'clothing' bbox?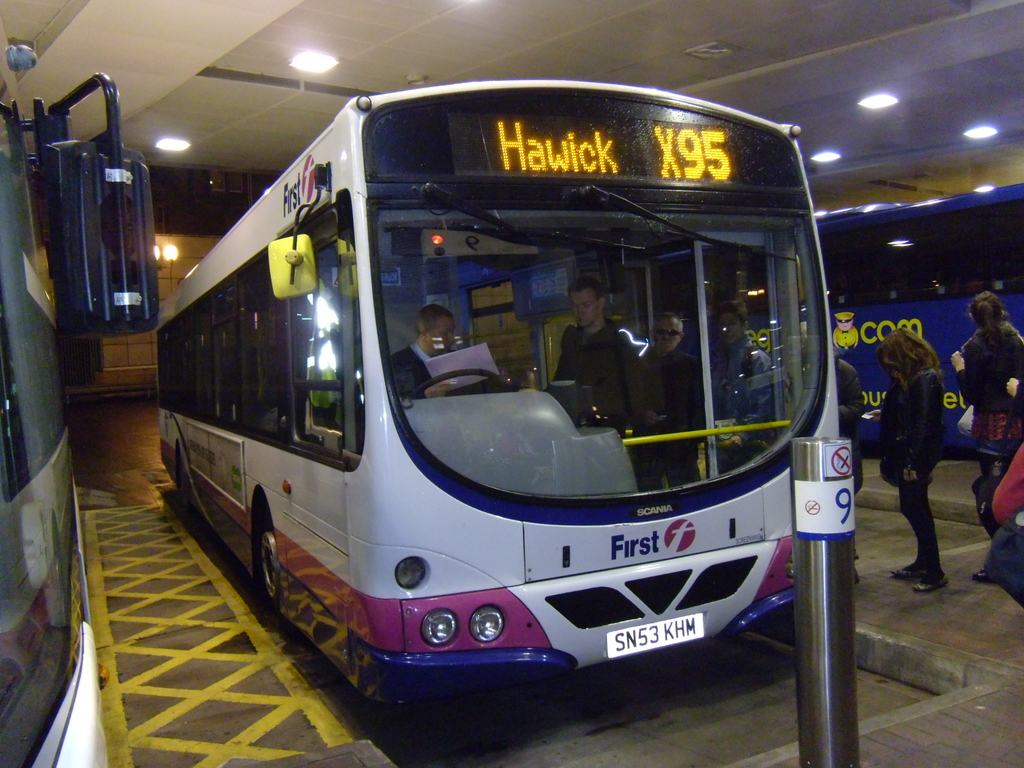
crop(879, 366, 943, 567)
